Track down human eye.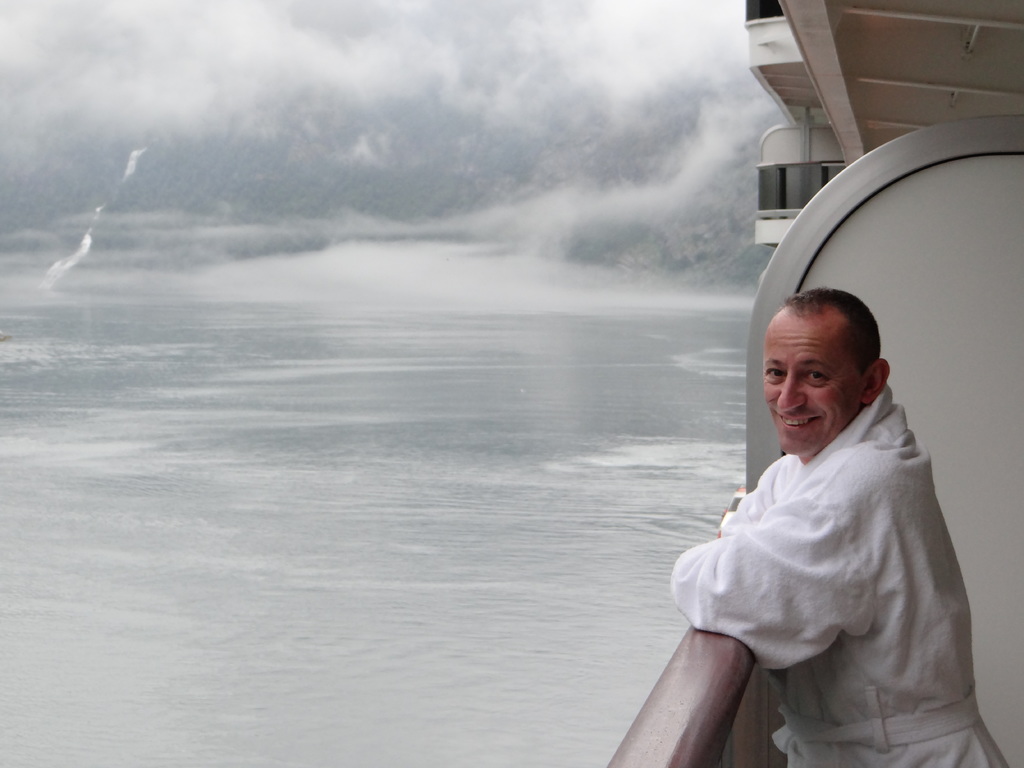
Tracked to locate(761, 364, 787, 378).
